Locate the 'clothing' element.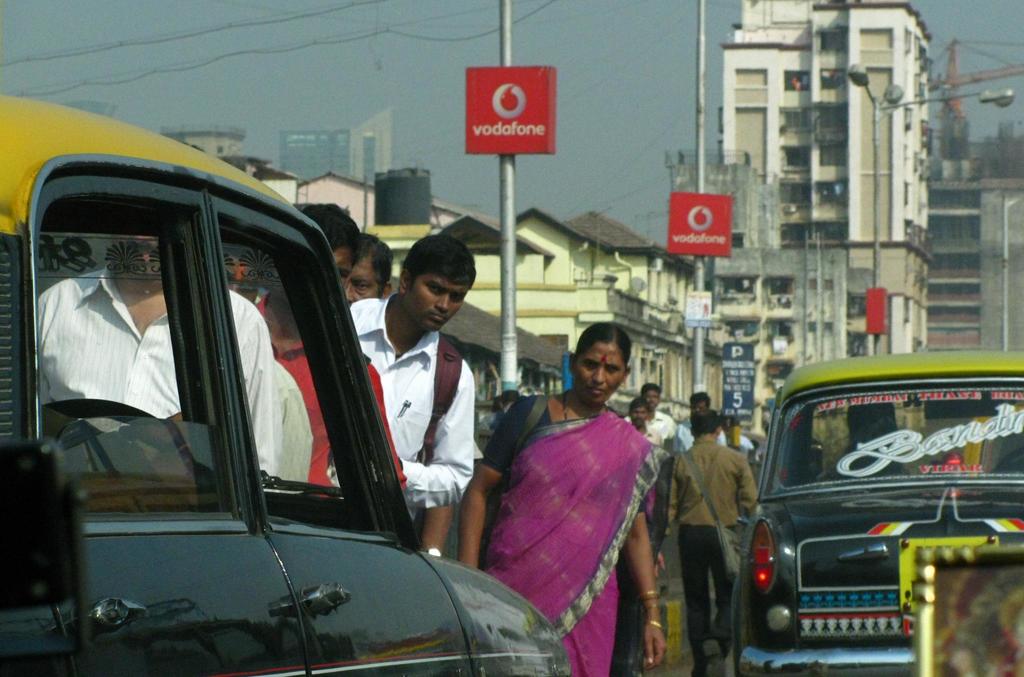
Element bbox: 659:439:762:669.
